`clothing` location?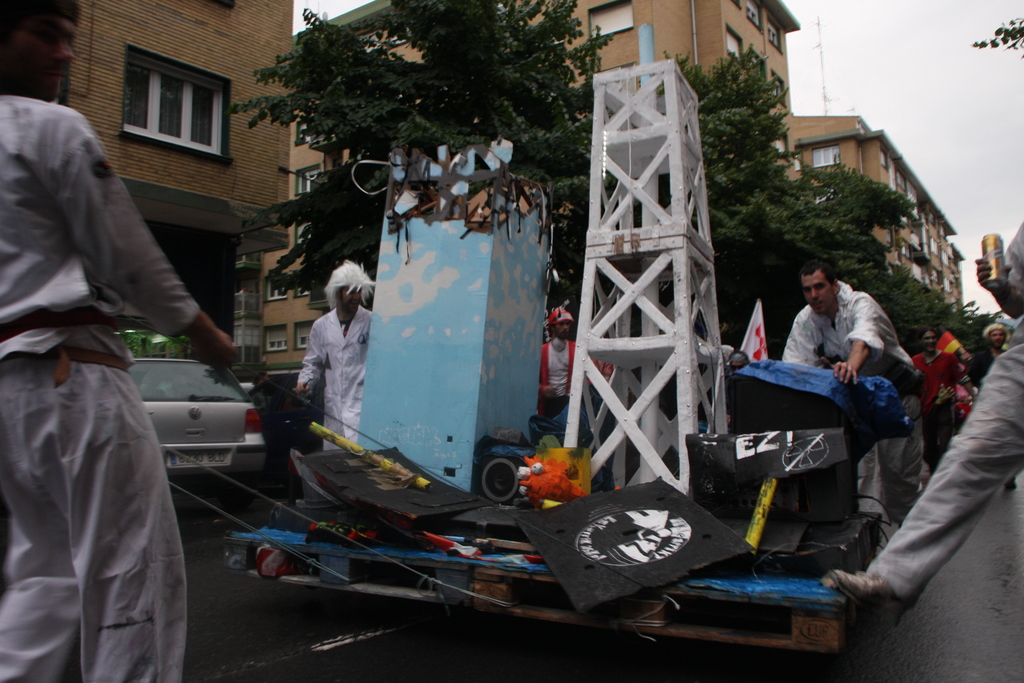
(9, 93, 210, 664)
